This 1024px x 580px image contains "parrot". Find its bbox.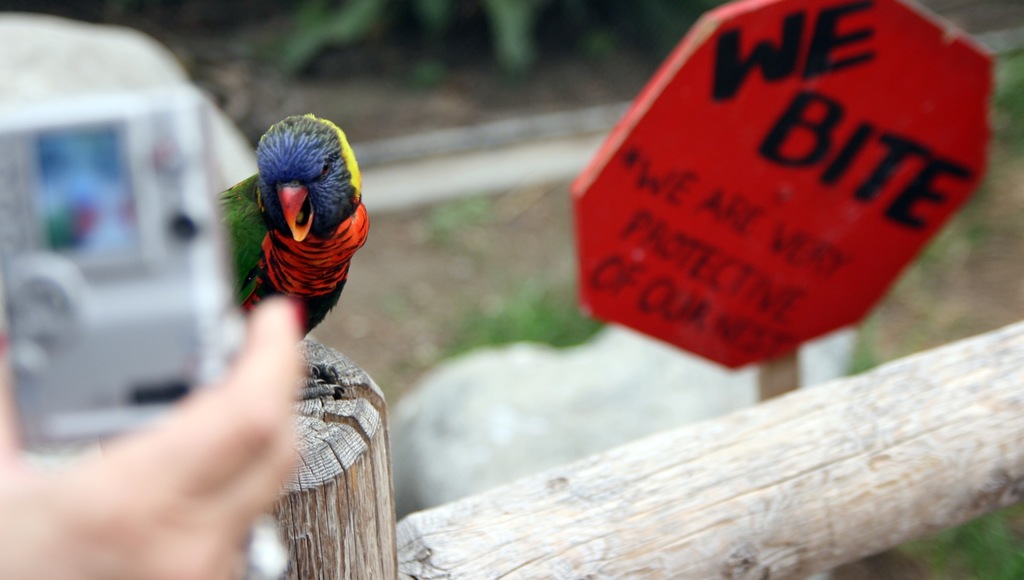
{"x1": 215, "y1": 111, "x2": 371, "y2": 350}.
